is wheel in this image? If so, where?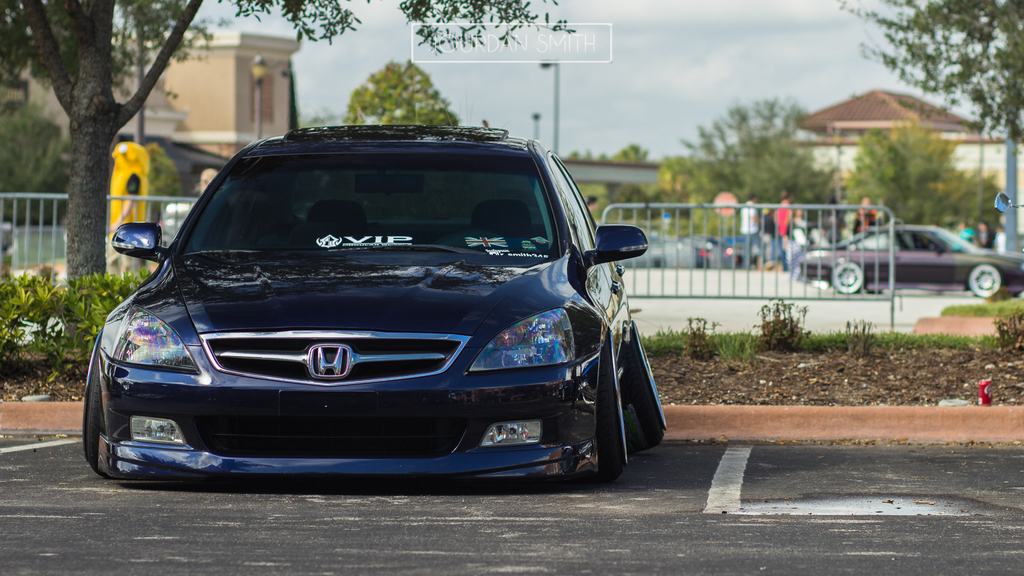
Yes, at <region>83, 328, 111, 483</region>.
